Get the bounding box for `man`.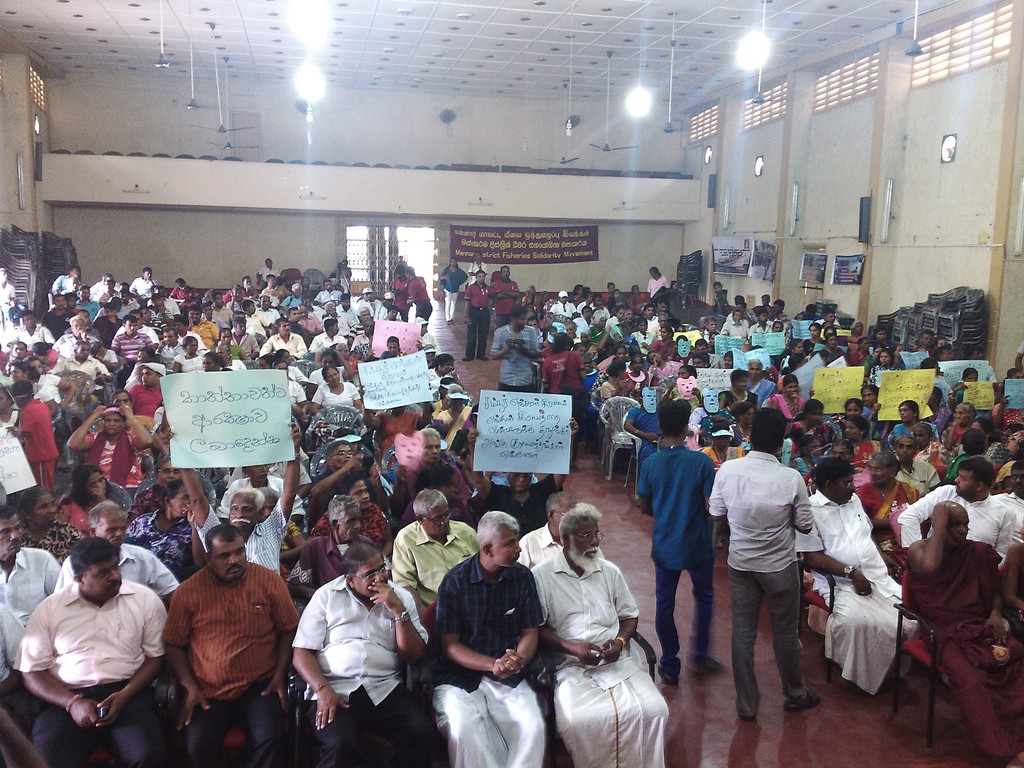
27 512 161 751.
